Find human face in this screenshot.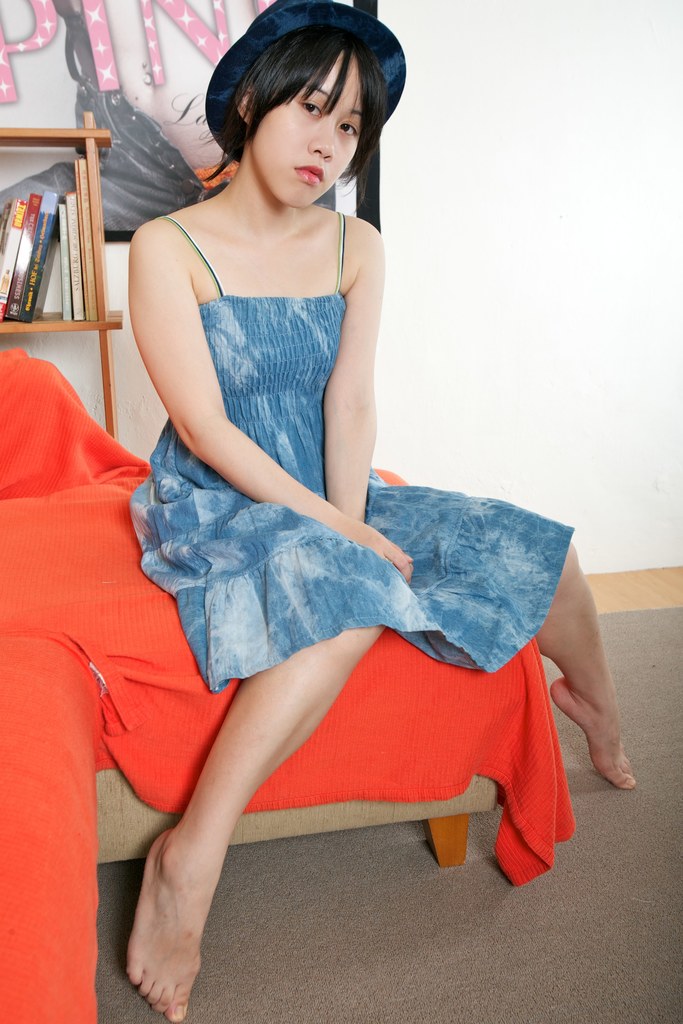
The bounding box for human face is l=252, t=47, r=365, b=205.
